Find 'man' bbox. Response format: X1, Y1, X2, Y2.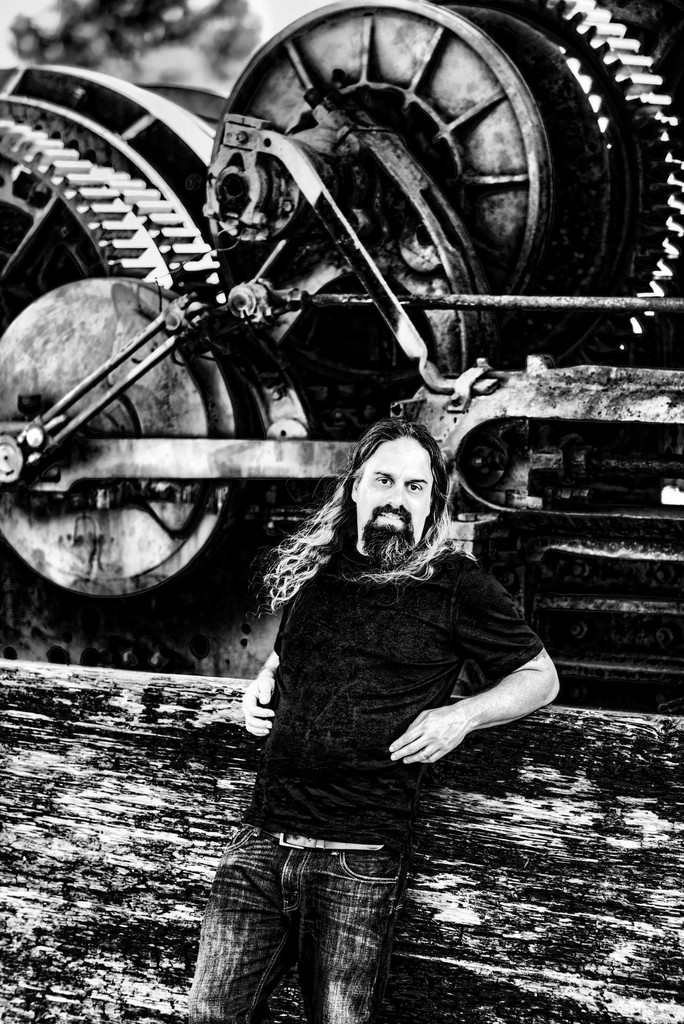
183, 415, 548, 1002.
